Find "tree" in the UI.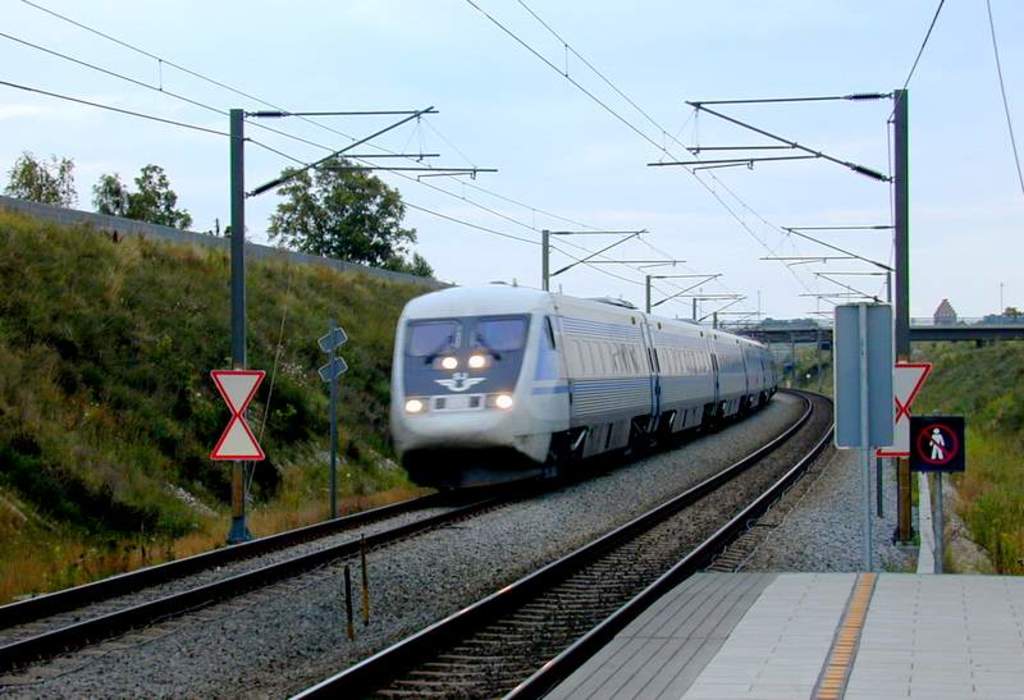
UI element at {"left": 1, "top": 146, "right": 83, "bottom": 206}.
